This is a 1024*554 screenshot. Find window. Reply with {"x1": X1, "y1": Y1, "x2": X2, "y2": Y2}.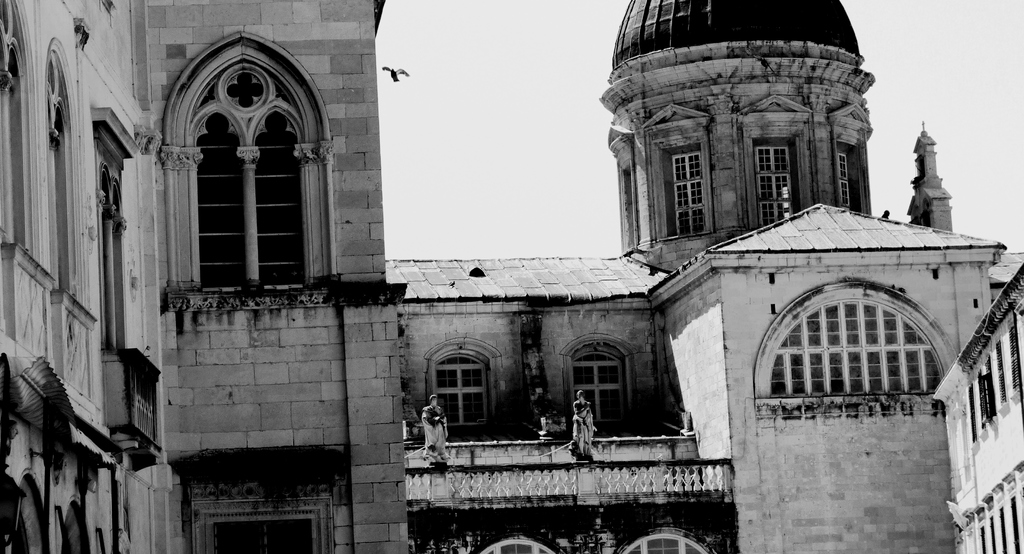
{"x1": 754, "y1": 138, "x2": 800, "y2": 223}.
